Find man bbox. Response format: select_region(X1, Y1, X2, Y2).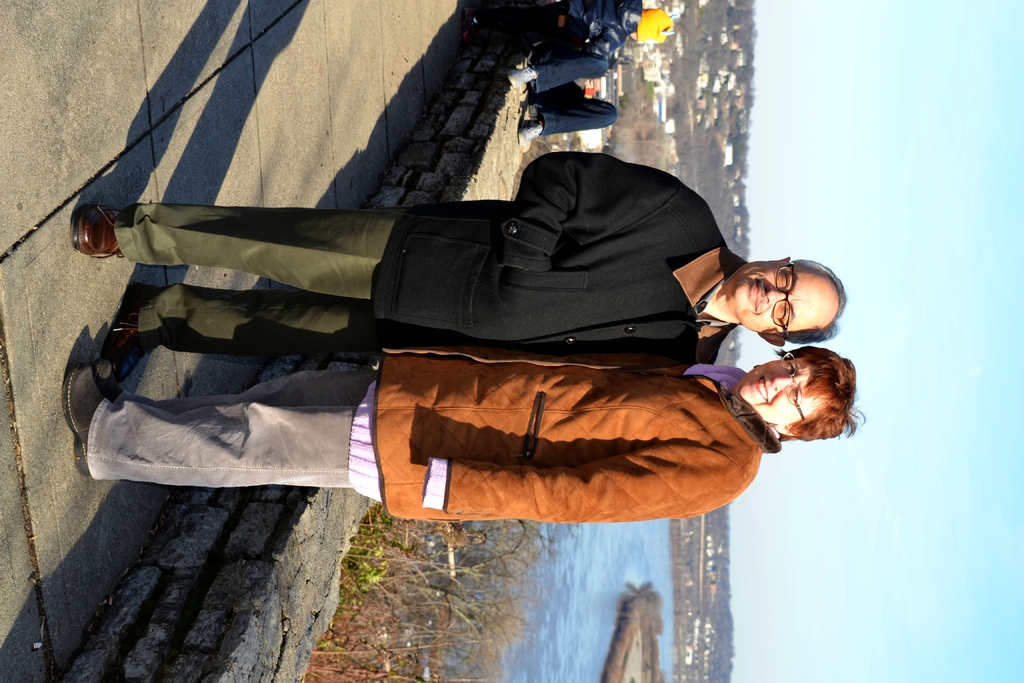
select_region(461, 0, 674, 54).
